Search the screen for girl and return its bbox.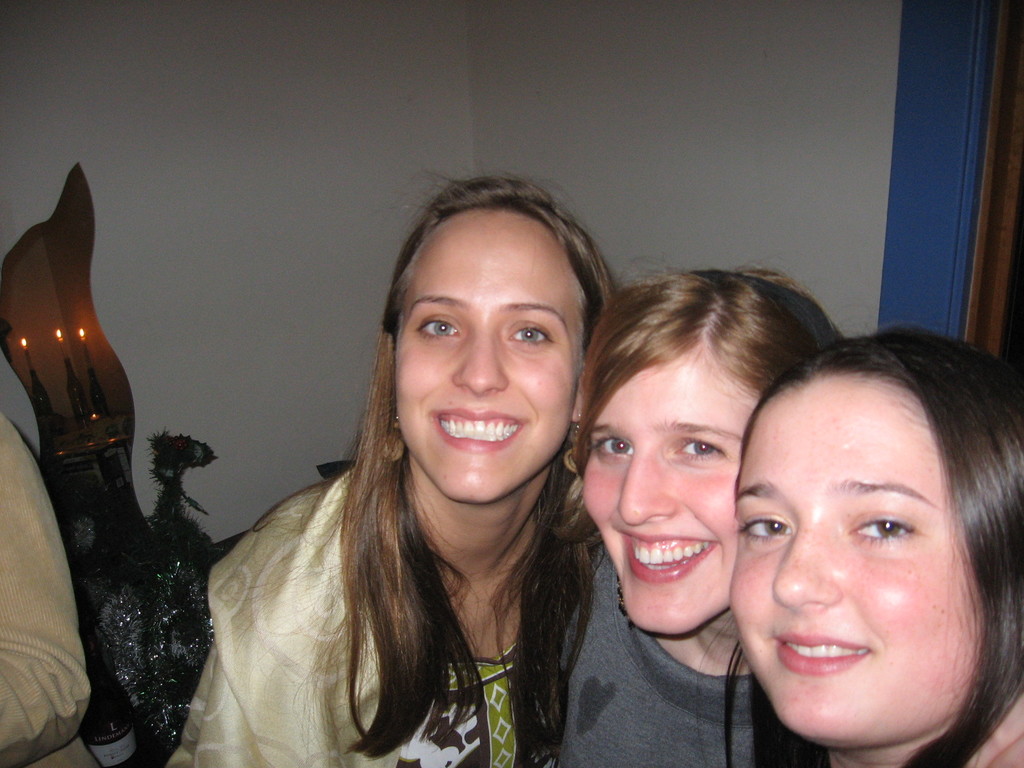
Found: <box>161,170,618,767</box>.
